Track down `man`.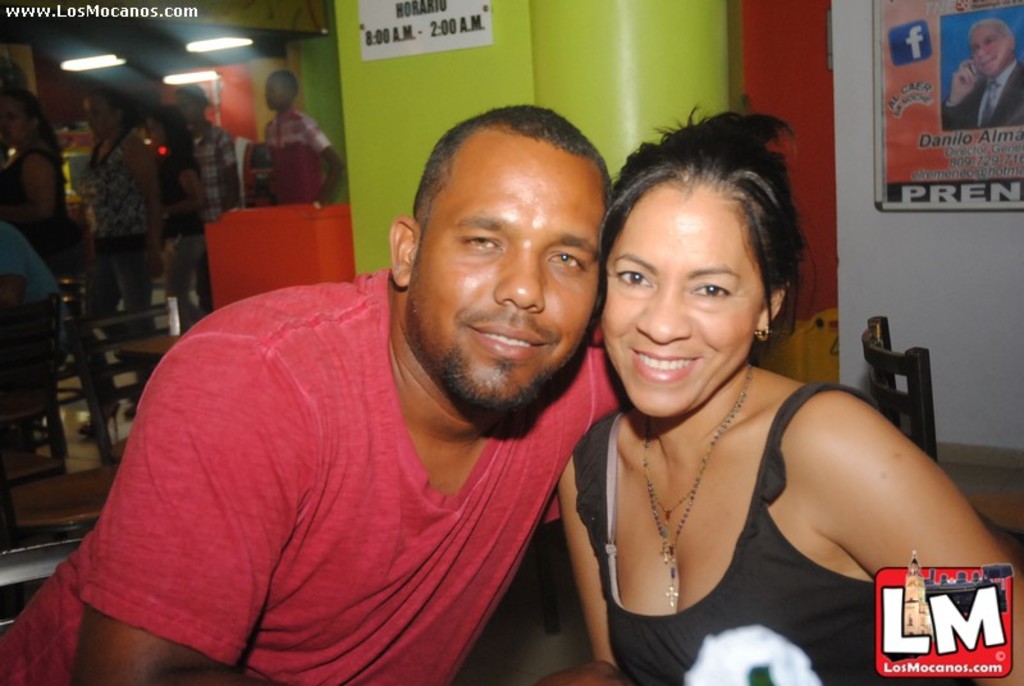
Tracked to BBox(941, 22, 1023, 132).
